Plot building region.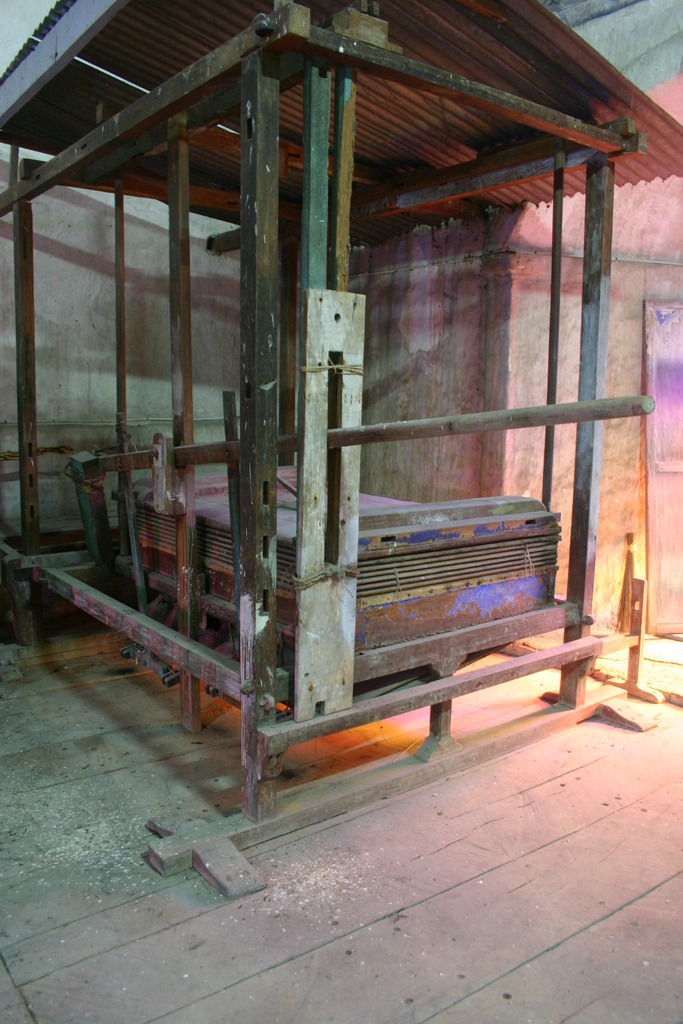
Plotted at <bbox>0, 0, 680, 1023</bbox>.
